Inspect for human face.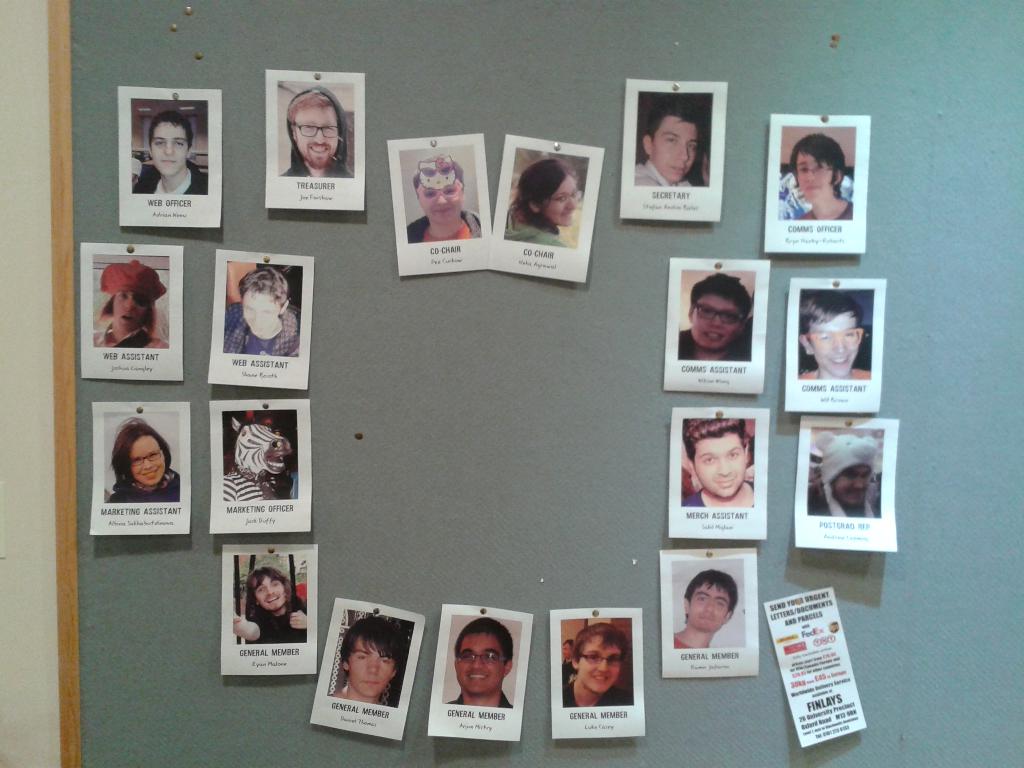
Inspection: detection(836, 461, 871, 511).
